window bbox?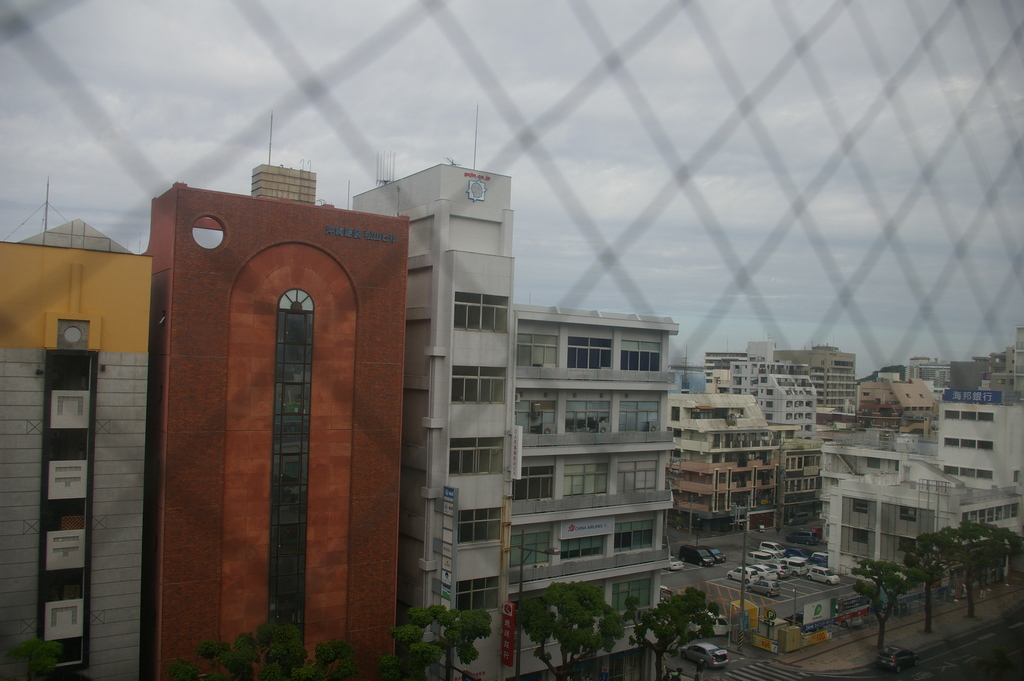
x1=458 y1=507 x2=506 y2=546
